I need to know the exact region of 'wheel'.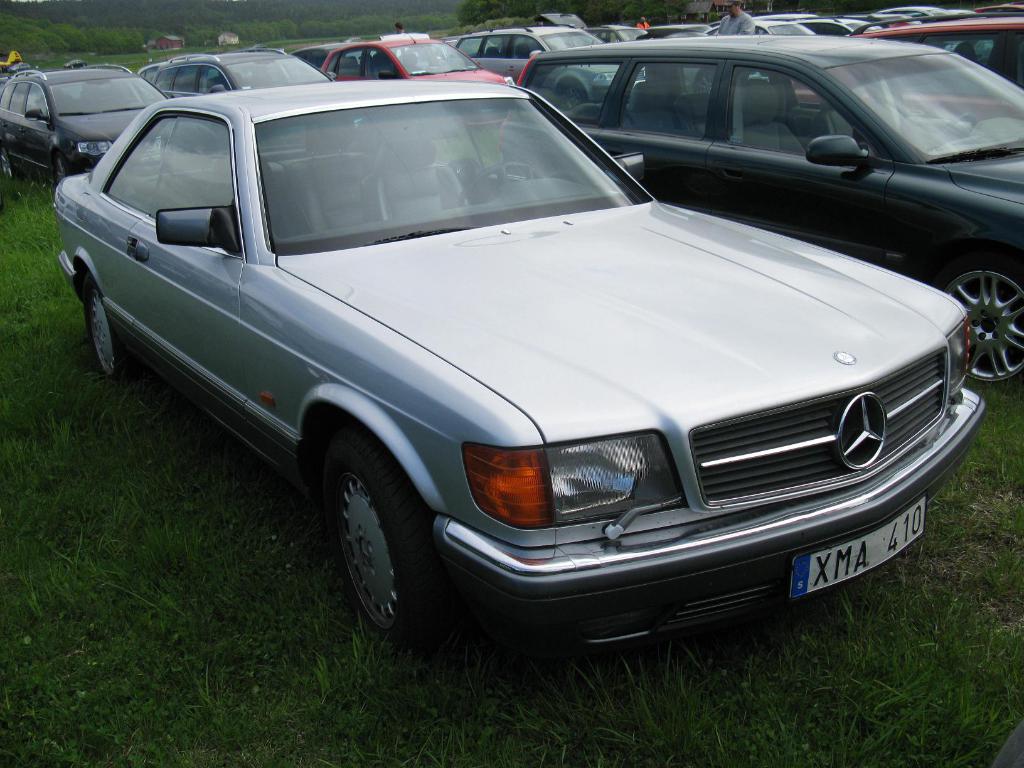
Region: box(54, 150, 66, 183).
